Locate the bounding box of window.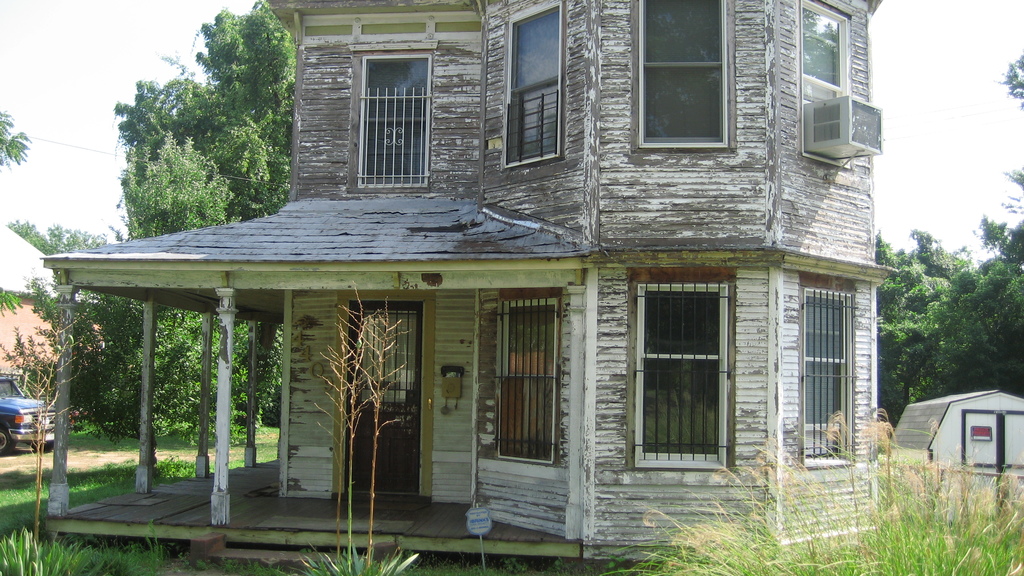
Bounding box: 351, 22, 436, 178.
